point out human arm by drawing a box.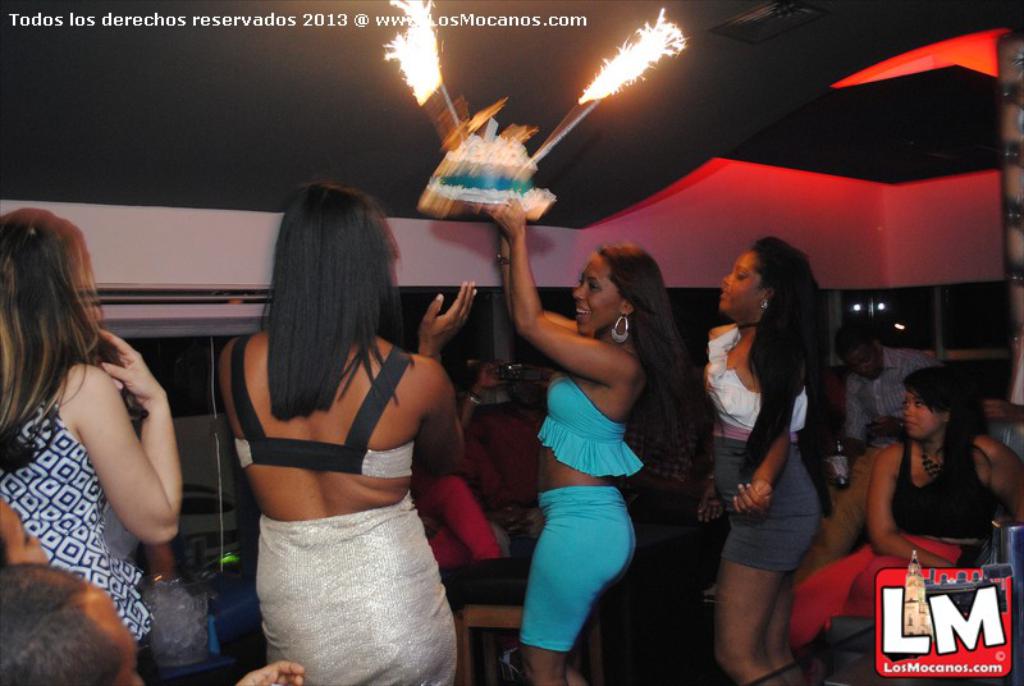
rect(68, 337, 184, 580).
